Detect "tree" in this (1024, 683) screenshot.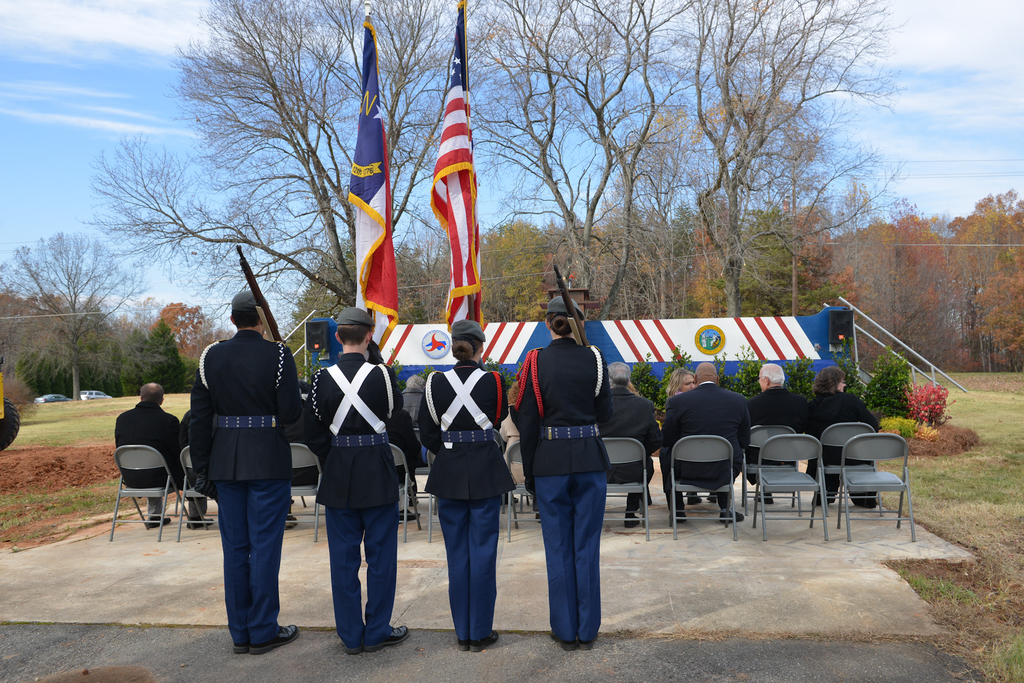
Detection: Rect(287, 226, 382, 386).
